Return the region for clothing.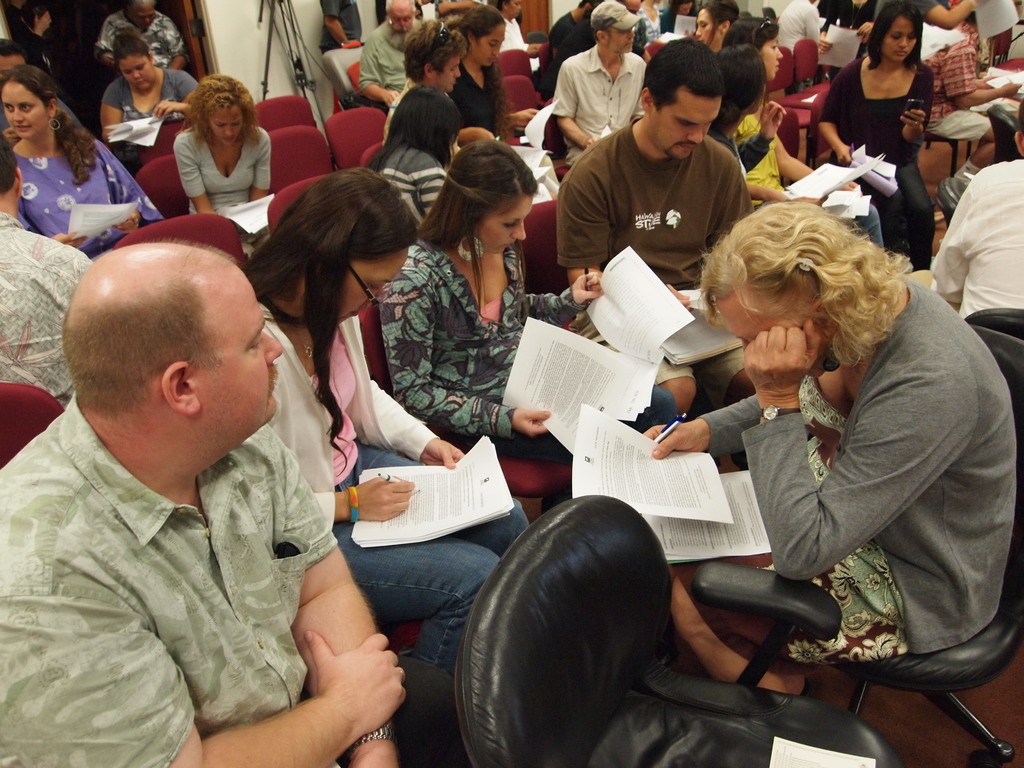
bbox=[322, 0, 362, 69].
